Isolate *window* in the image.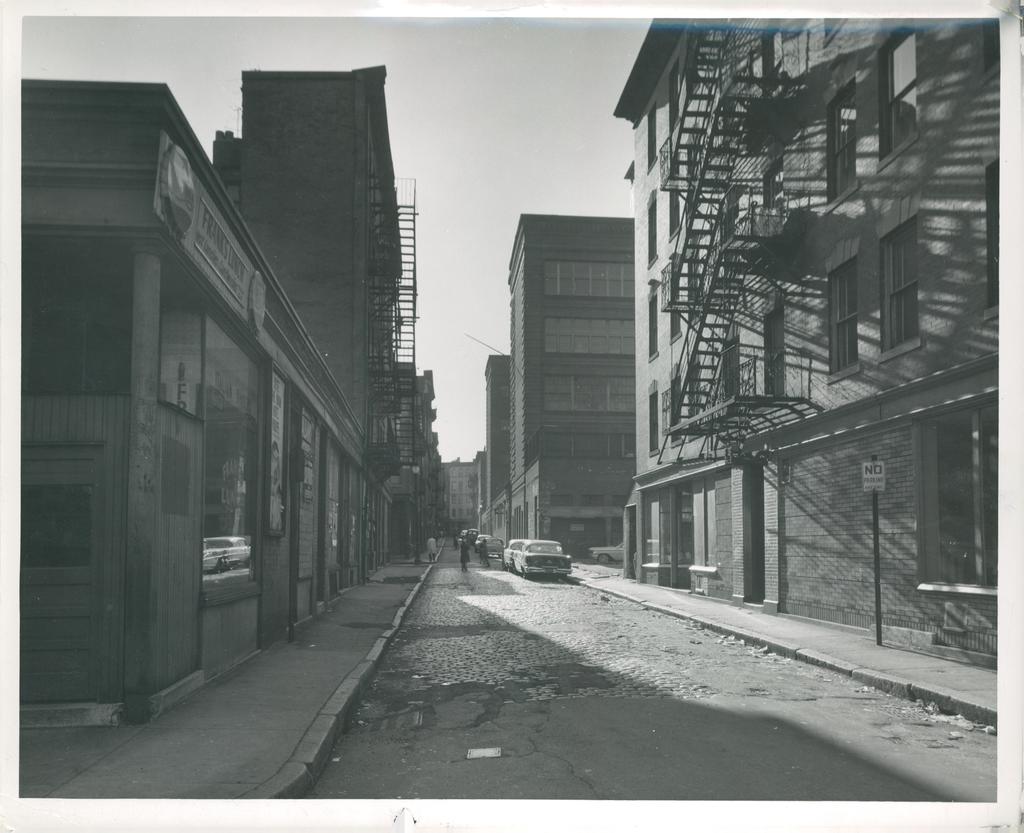
Isolated region: [879, 220, 924, 355].
